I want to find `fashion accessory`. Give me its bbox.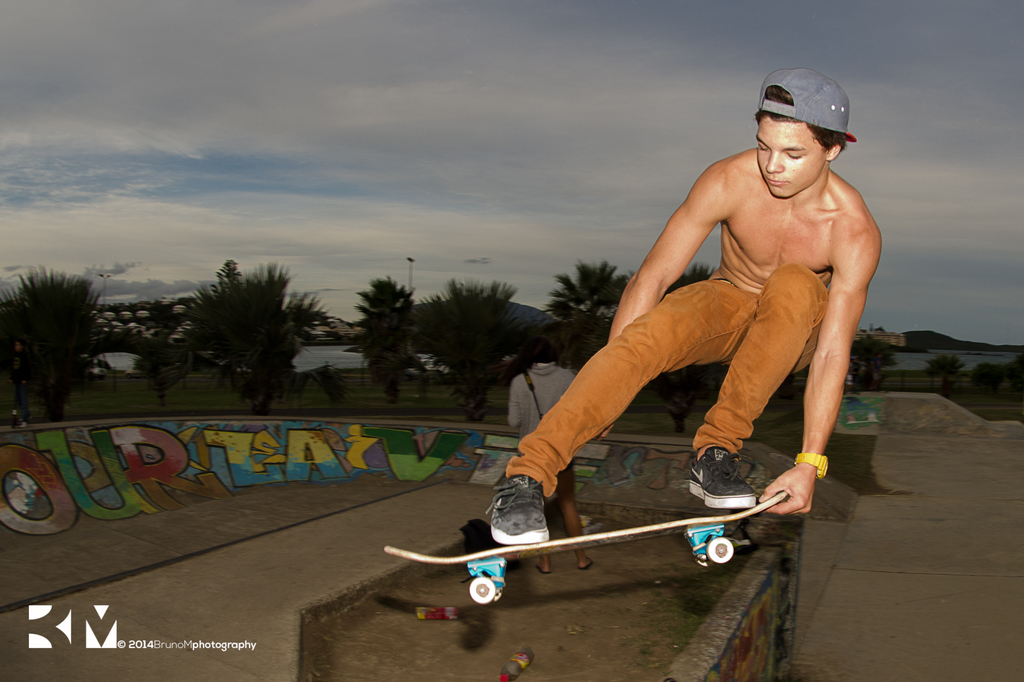
region(483, 471, 555, 547).
